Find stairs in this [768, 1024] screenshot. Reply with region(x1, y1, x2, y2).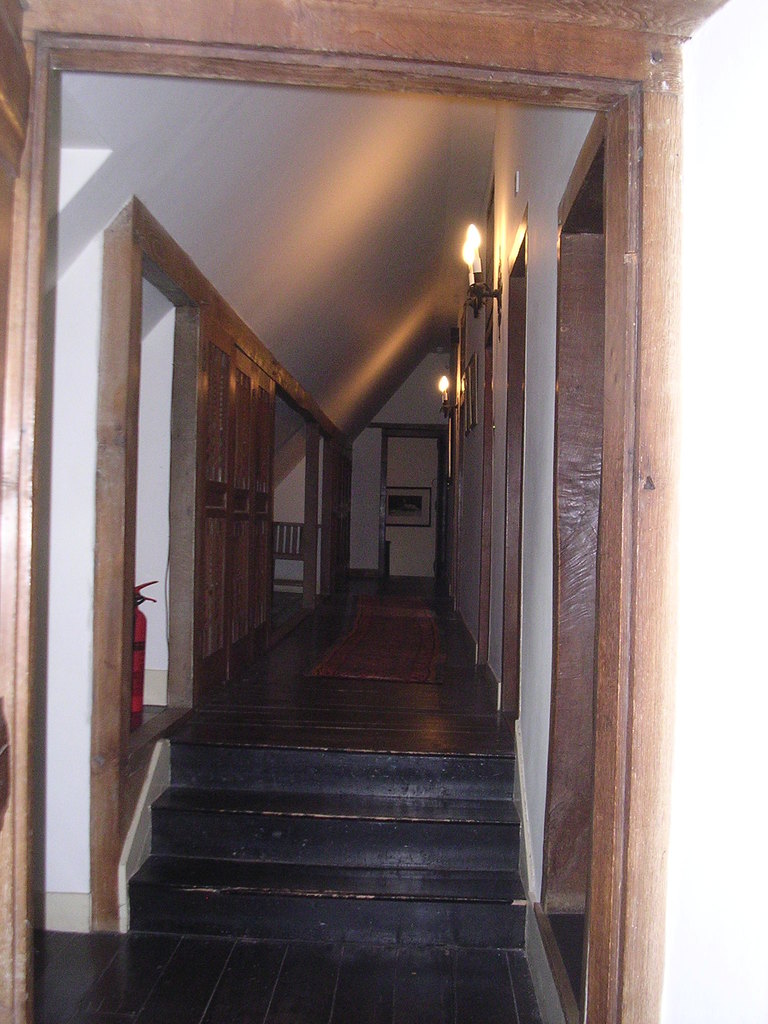
region(122, 717, 536, 955).
